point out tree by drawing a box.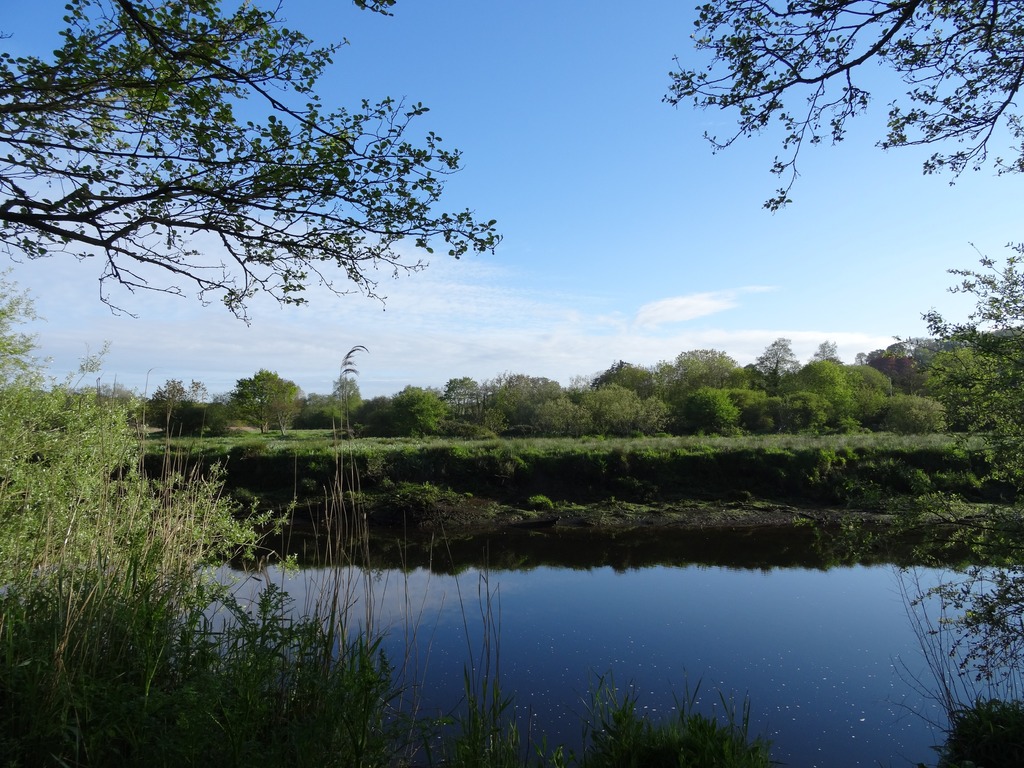
652/0/1023/218.
